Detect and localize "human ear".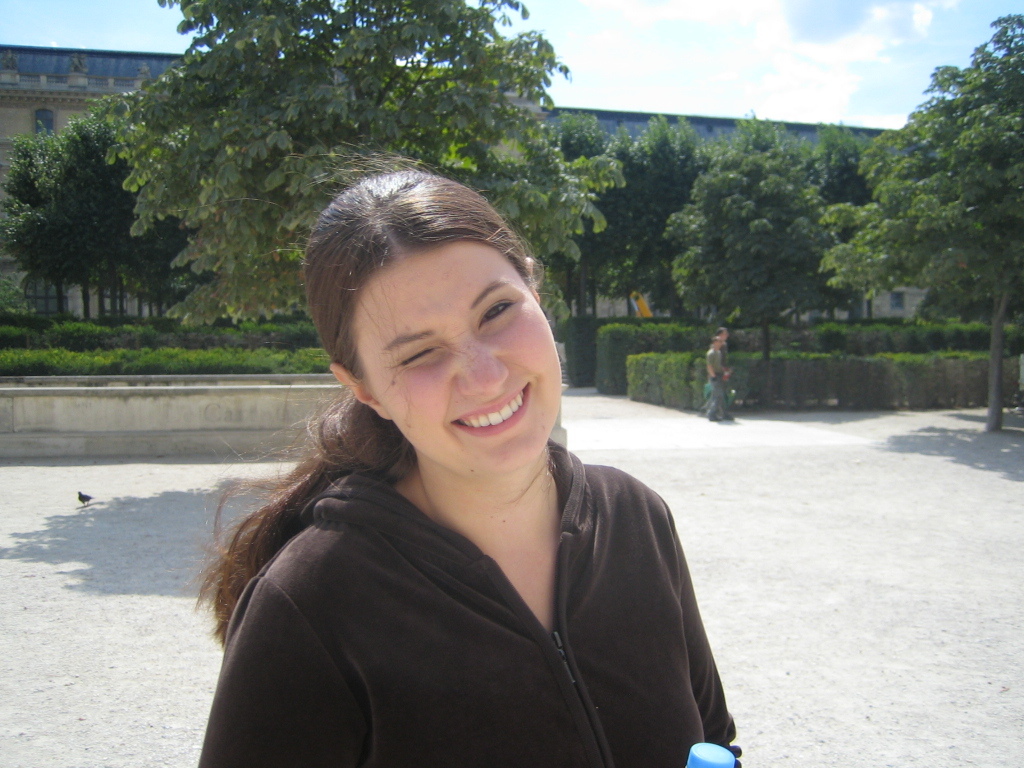
Localized at BBox(525, 257, 537, 302).
